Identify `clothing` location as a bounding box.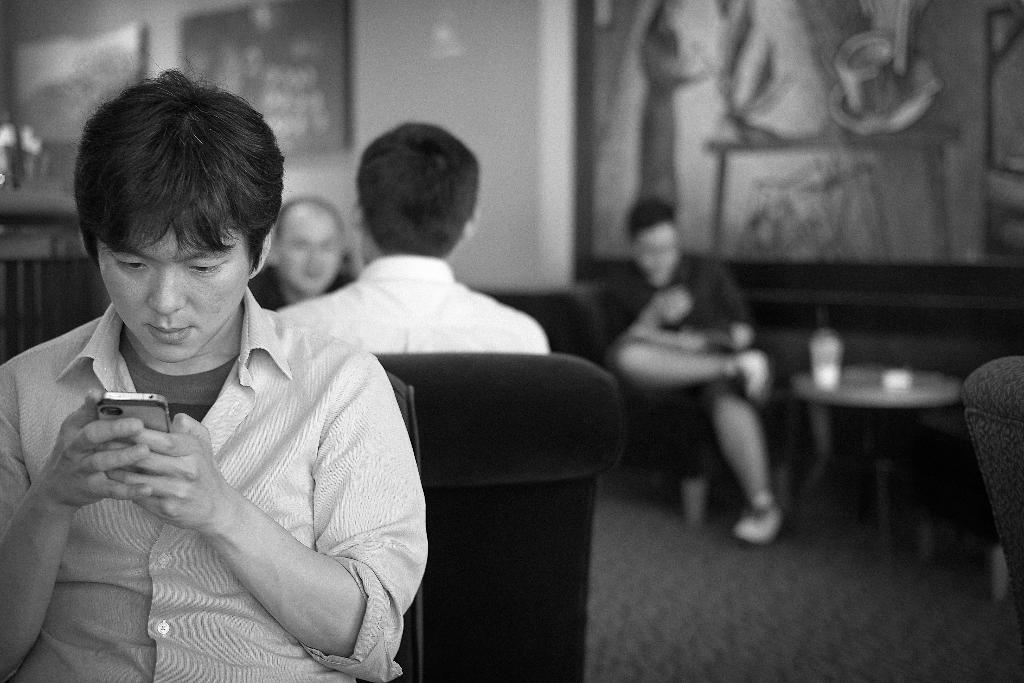
BBox(607, 253, 754, 406).
